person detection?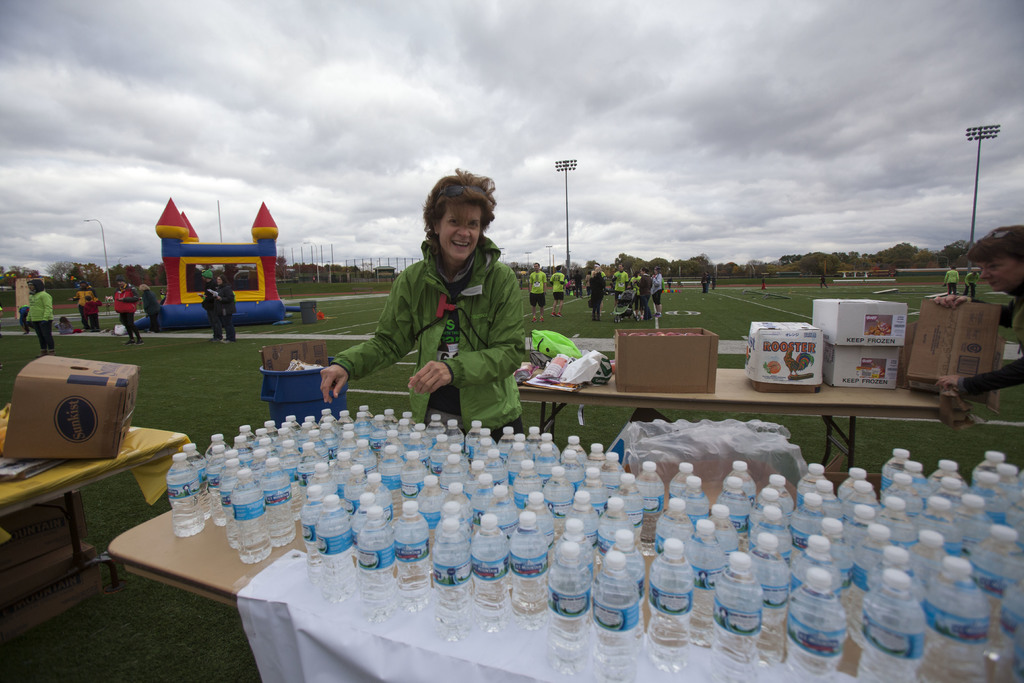
[546, 265, 567, 320]
